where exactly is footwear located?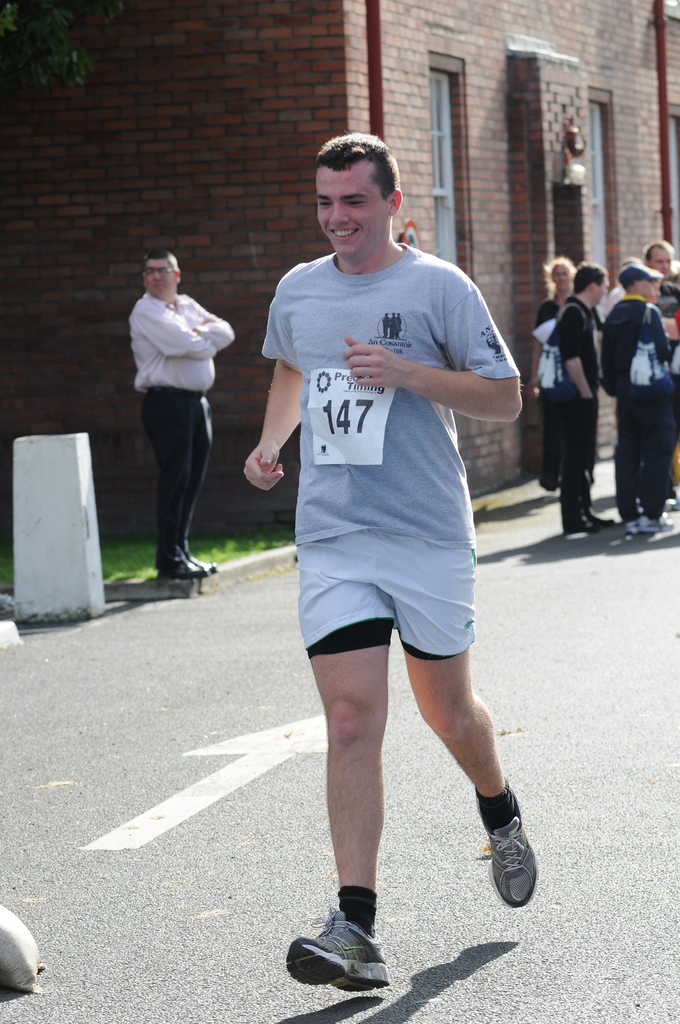
Its bounding box is (487, 807, 537, 910).
